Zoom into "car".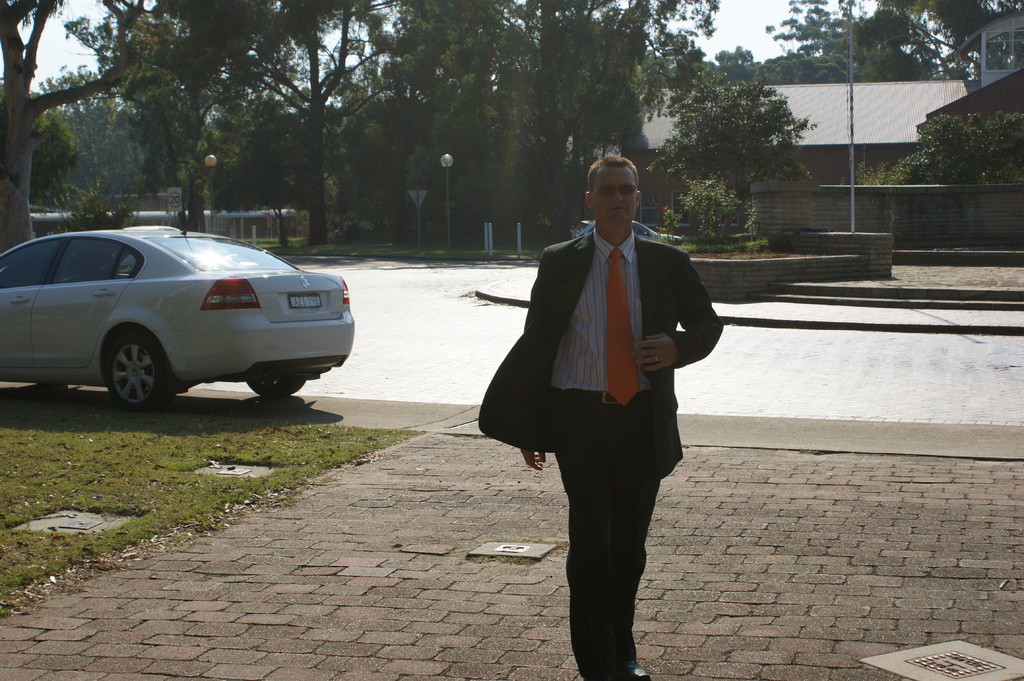
Zoom target: crop(572, 220, 685, 244).
